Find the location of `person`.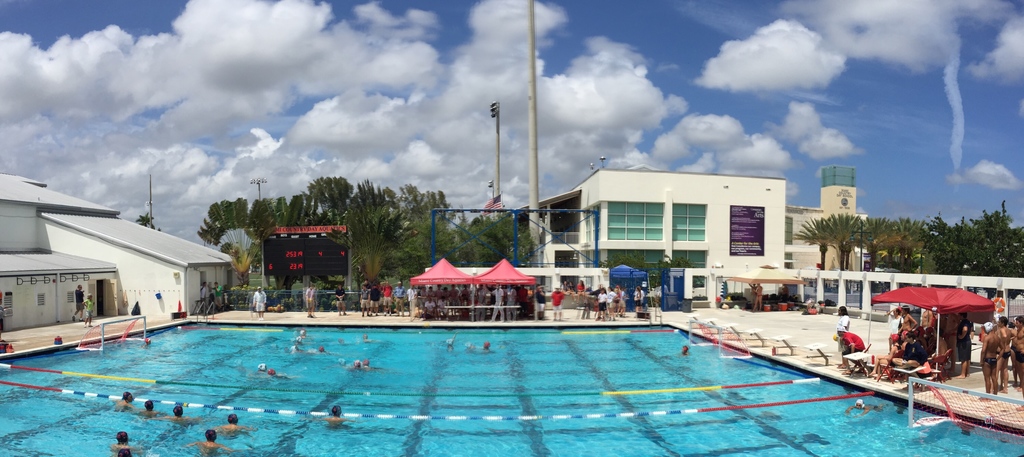
Location: [left=219, top=285, right=230, bottom=308].
